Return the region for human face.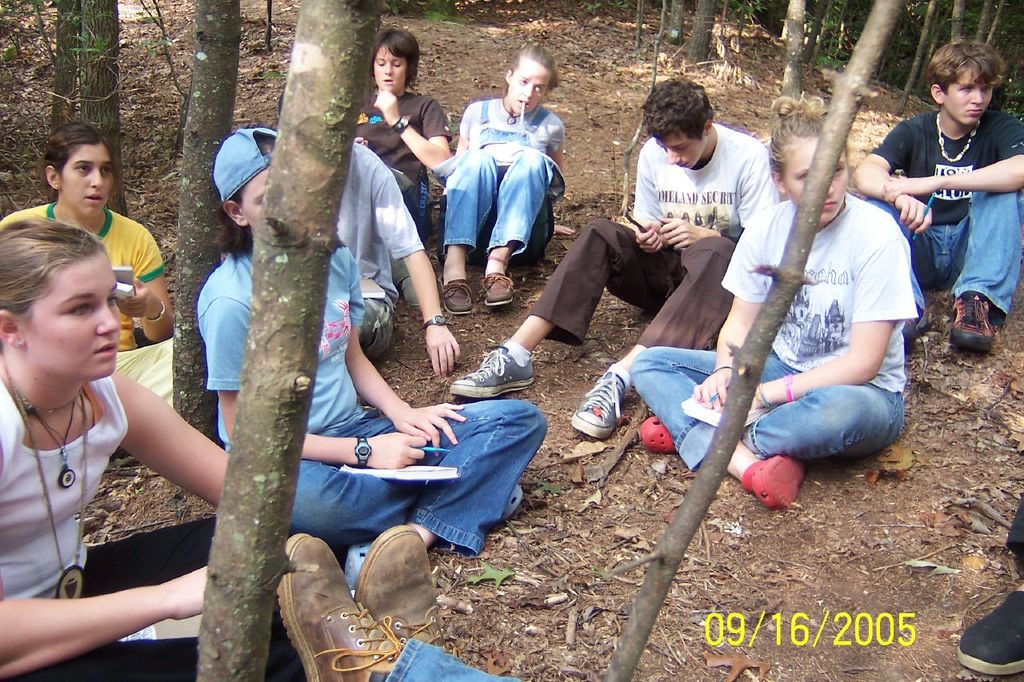
<box>371,44,407,94</box>.
